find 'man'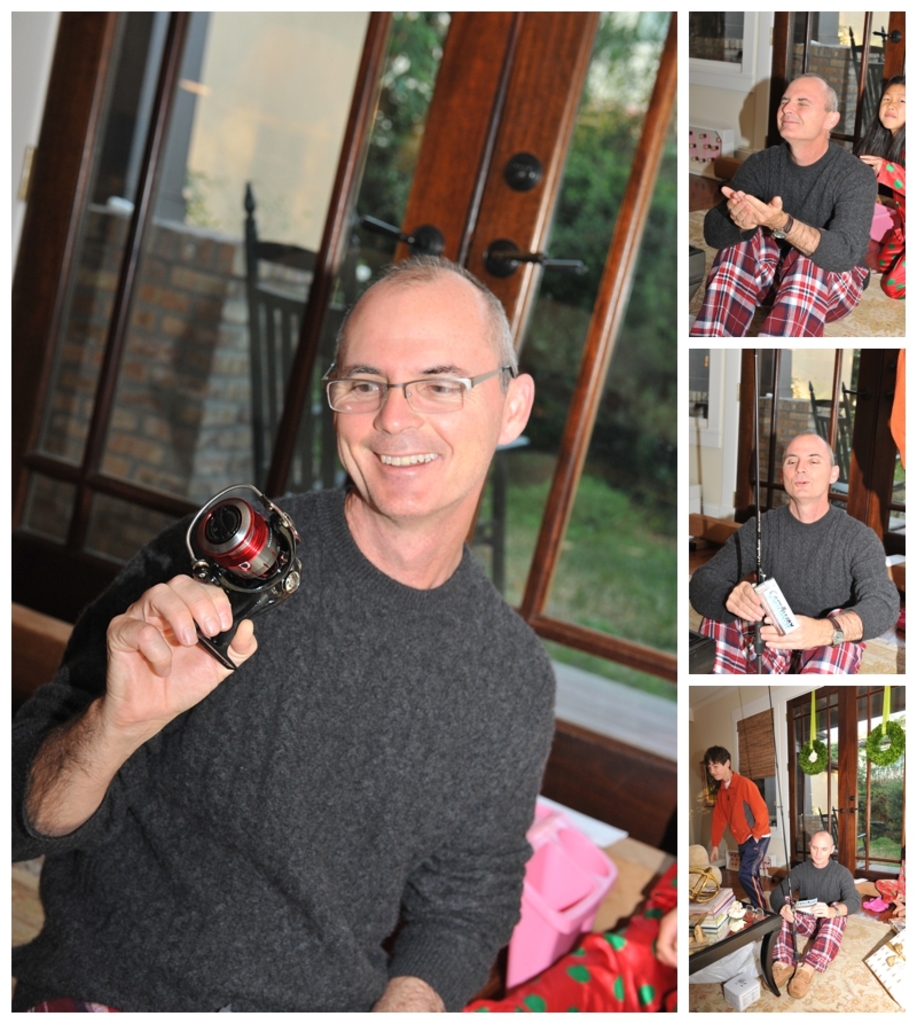
<bbox>55, 221, 641, 990</bbox>
